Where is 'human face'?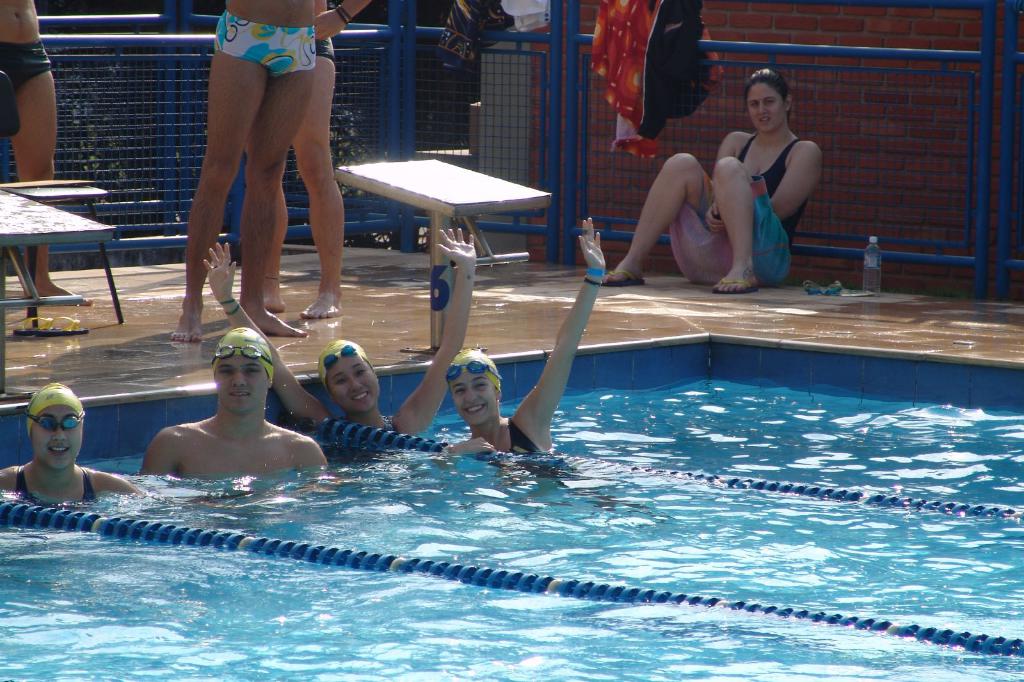
<bbox>746, 82, 784, 131</bbox>.
